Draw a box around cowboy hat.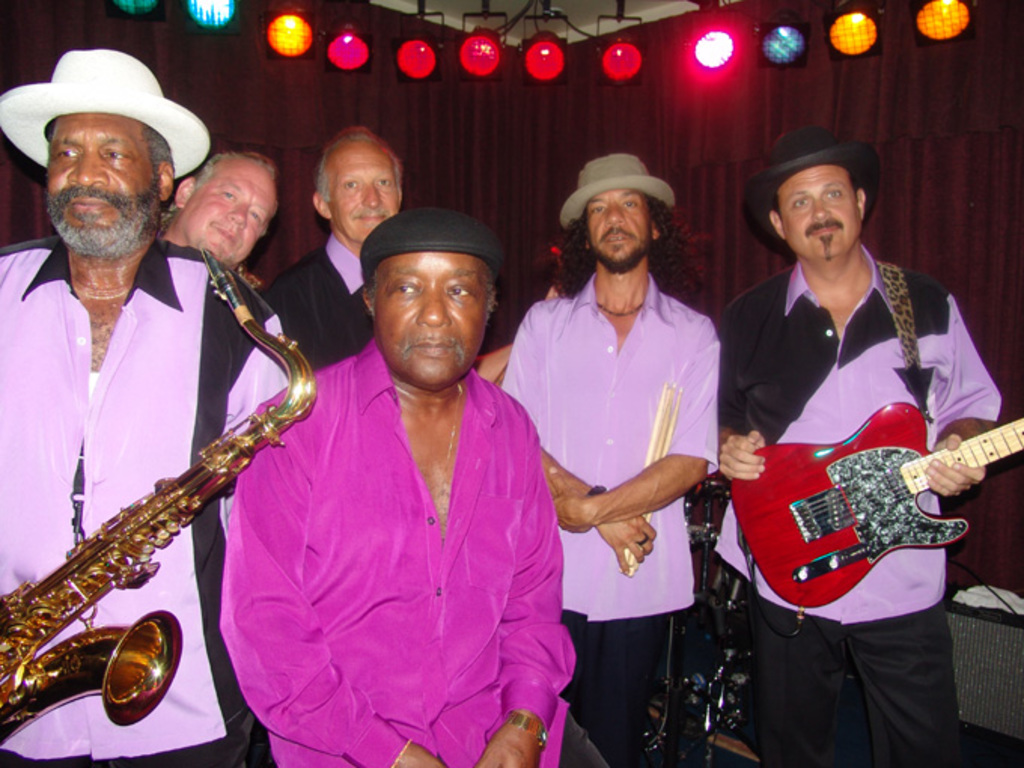
739, 130, 882, 259.
